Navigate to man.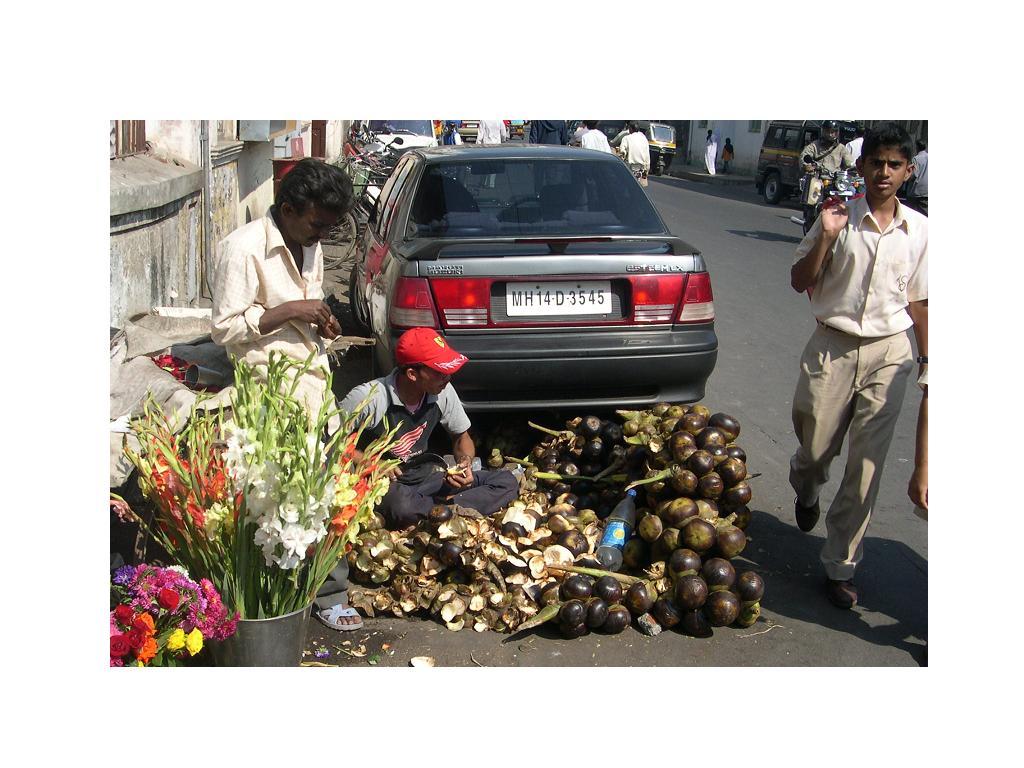
Navigation target: l=701, t=127, r=719, b=174.
